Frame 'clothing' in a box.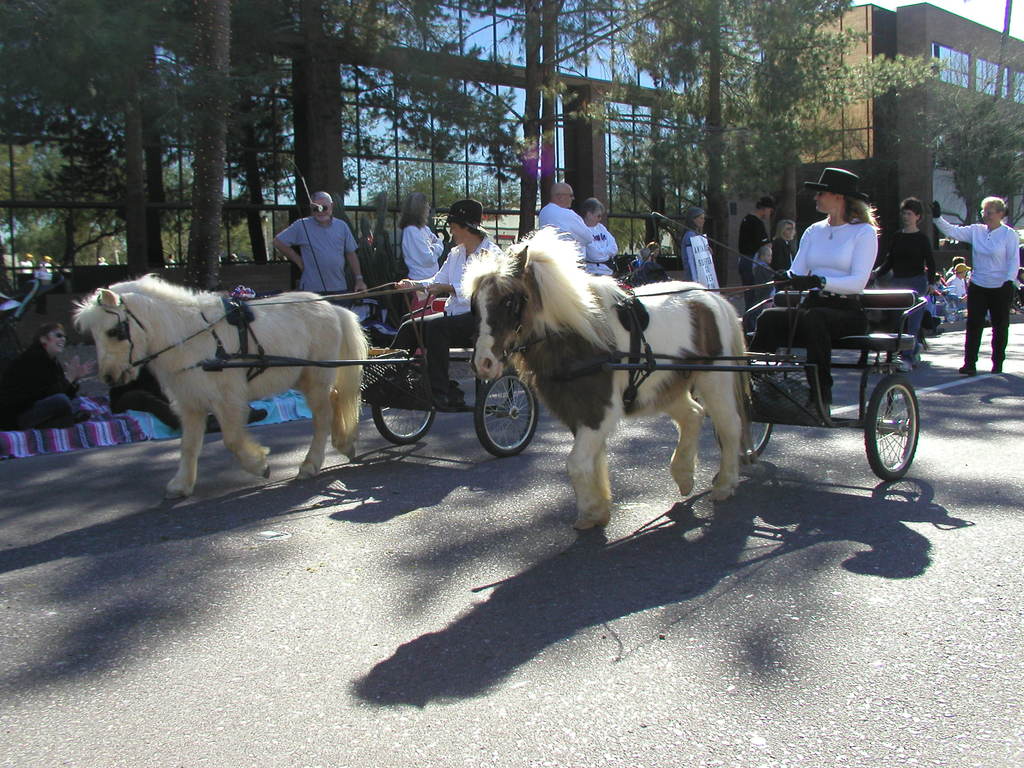
<region>531, 199, 590, 248</region>.
